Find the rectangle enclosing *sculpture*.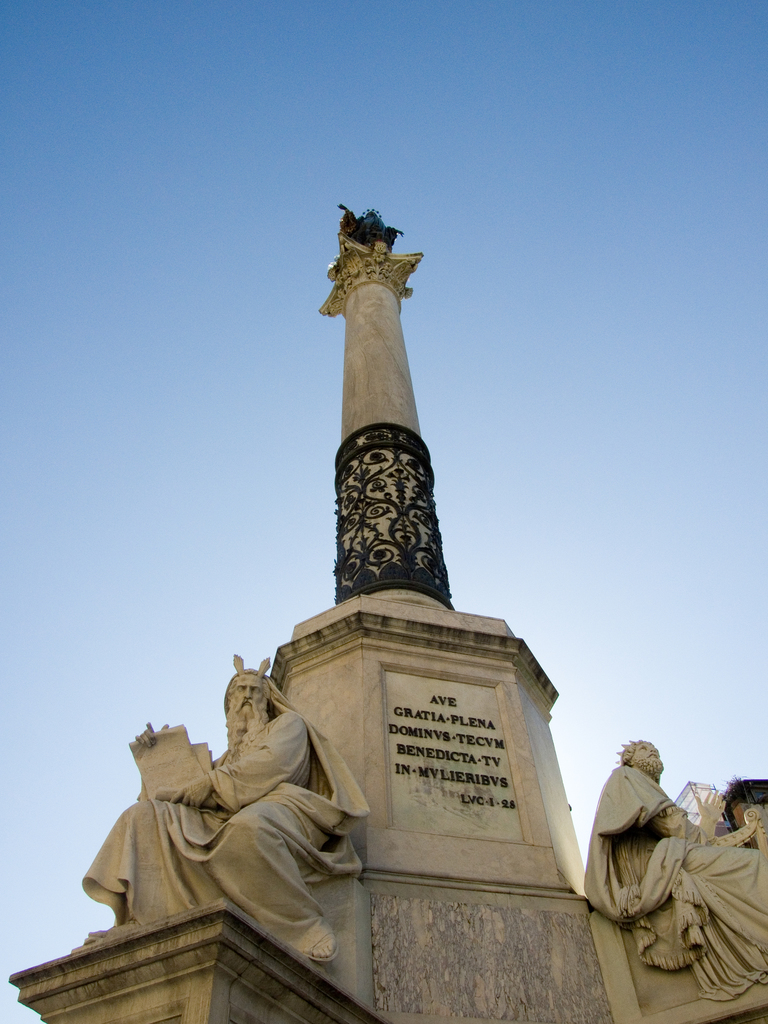
bbox=(71, 653, 388, 991).
